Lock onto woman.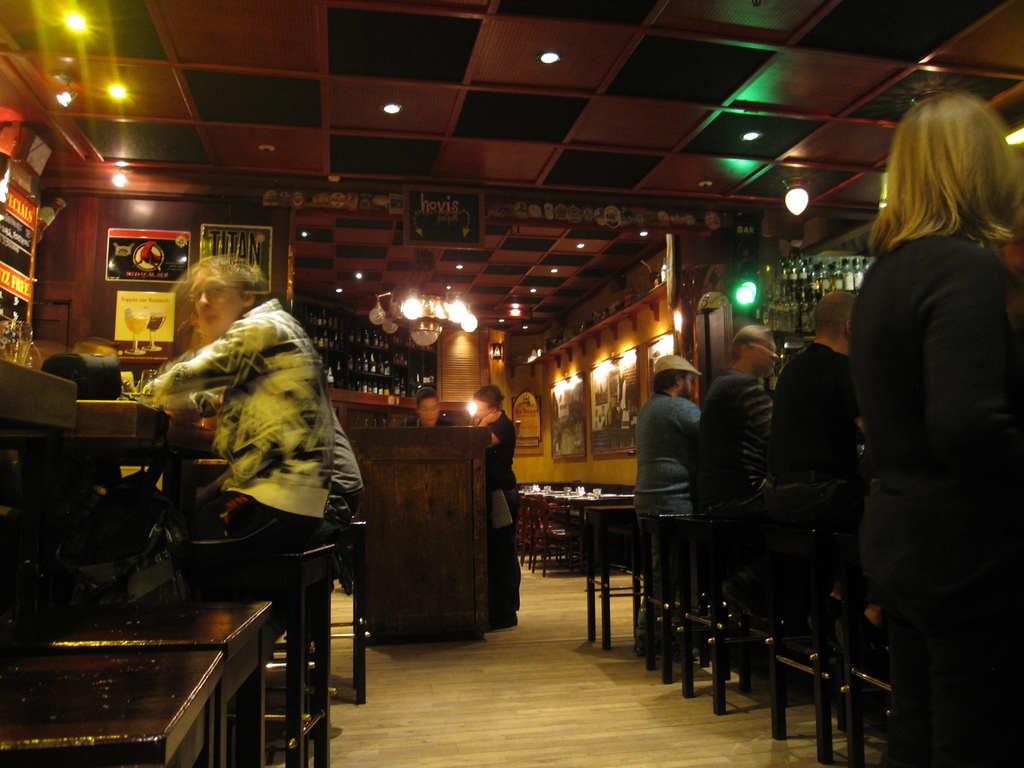
Locked: <bbox>406, 385, 456, 428</bbox>.
